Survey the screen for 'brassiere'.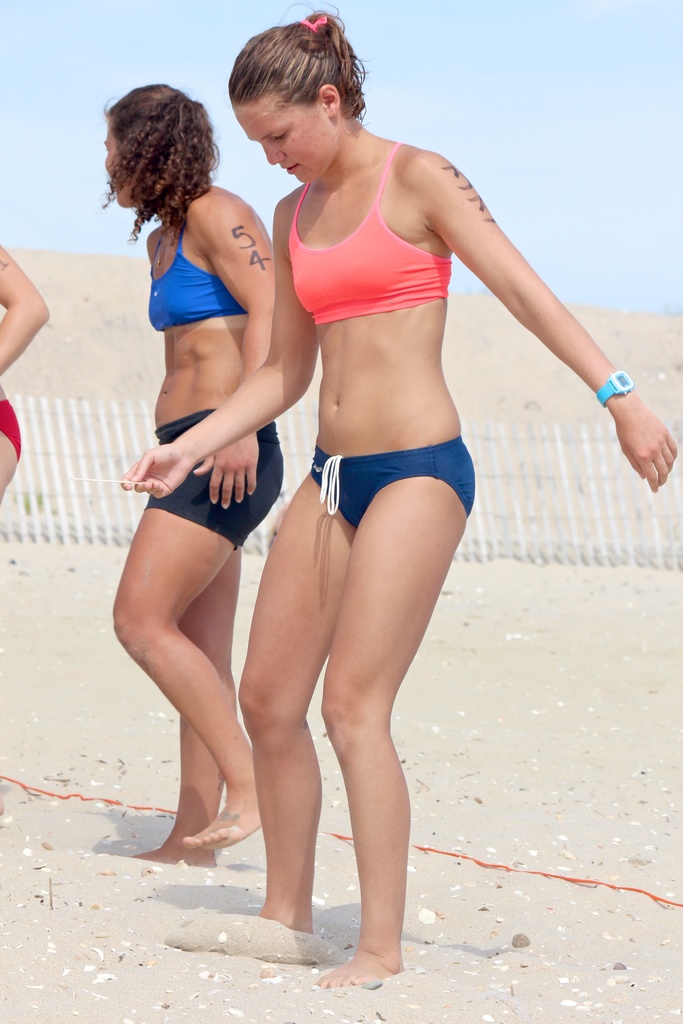
Survey found: box=[144, 230, 239, 323].
